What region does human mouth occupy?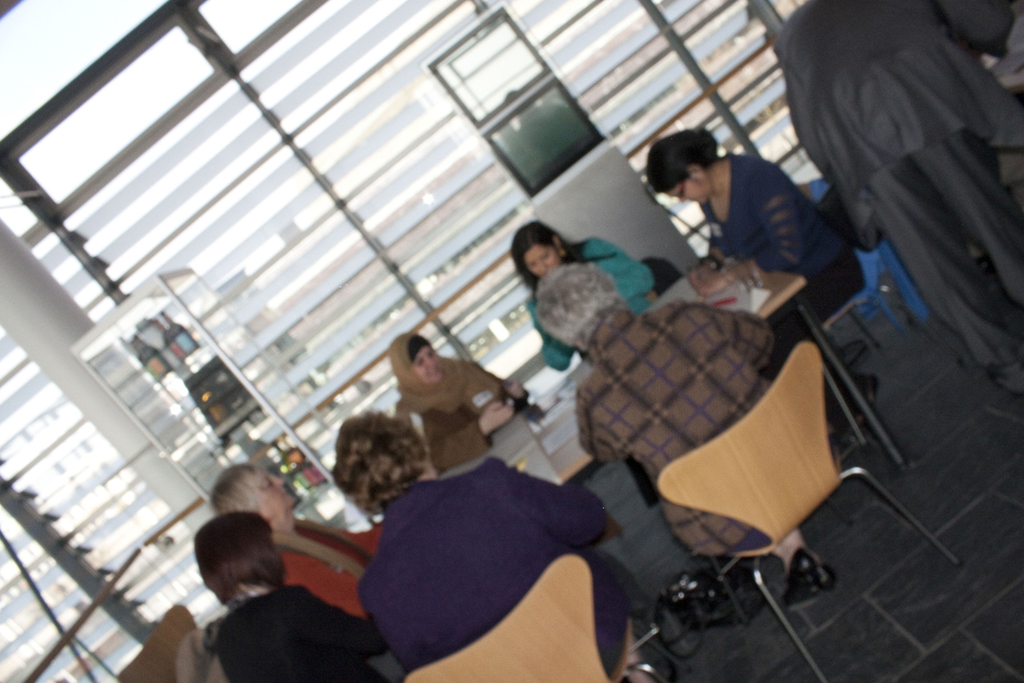
bbox=[279, 490, 288, 497].
